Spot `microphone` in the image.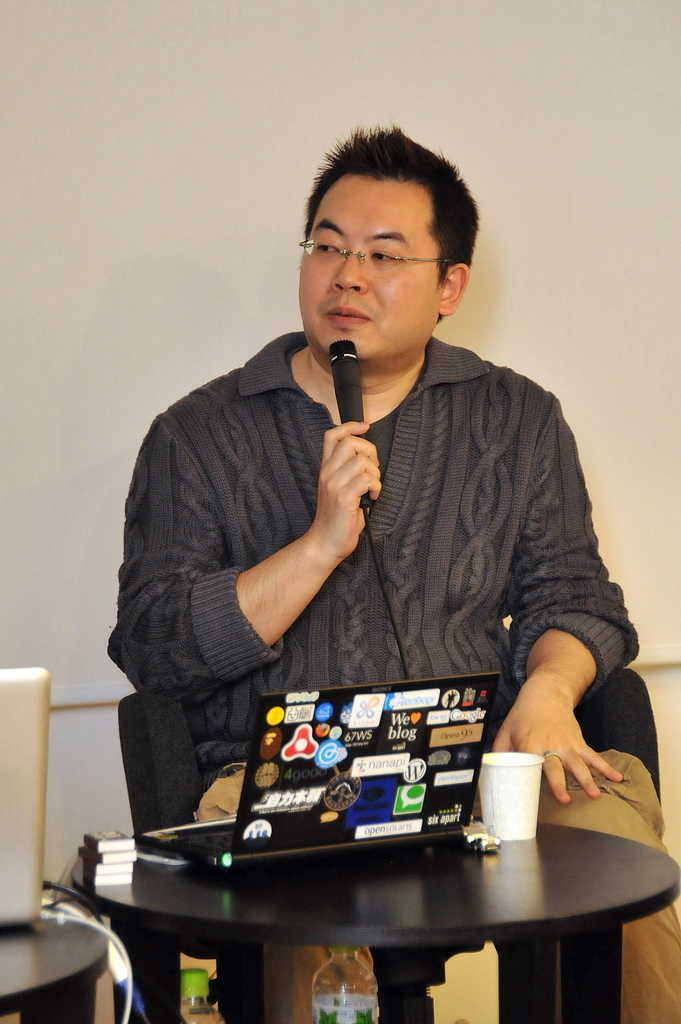
`microphone` found at x1=323 y1=340 x2=375 y2=509.
